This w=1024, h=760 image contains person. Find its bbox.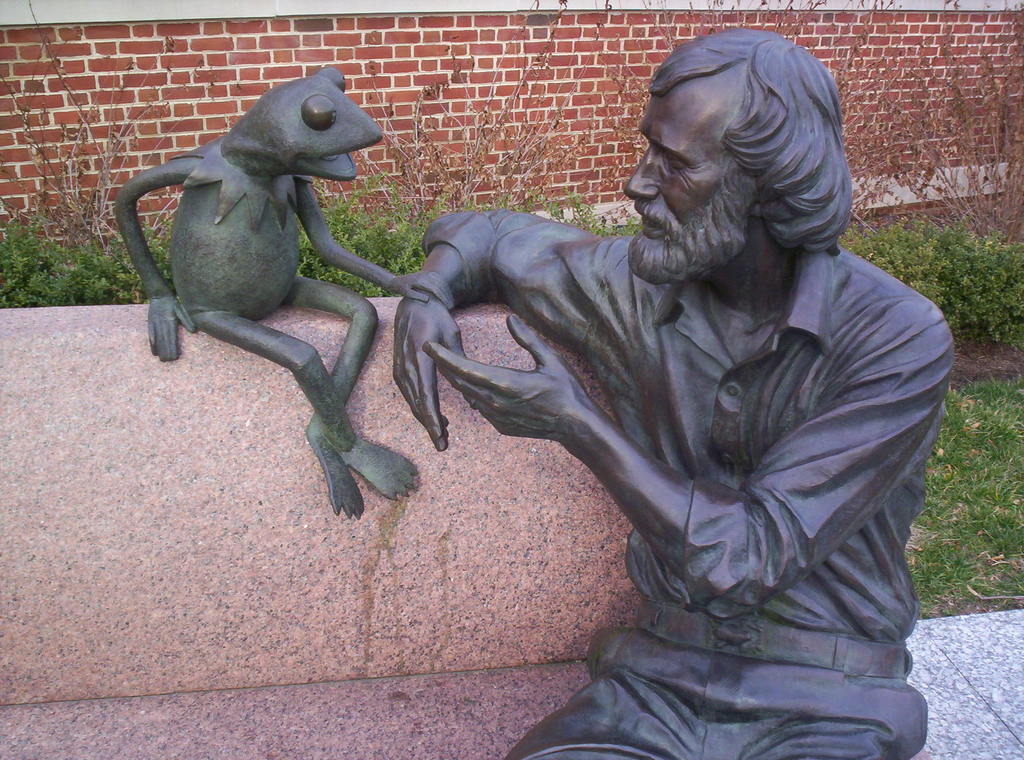
(x1=465, y1=25, x2=959, y2=750).
